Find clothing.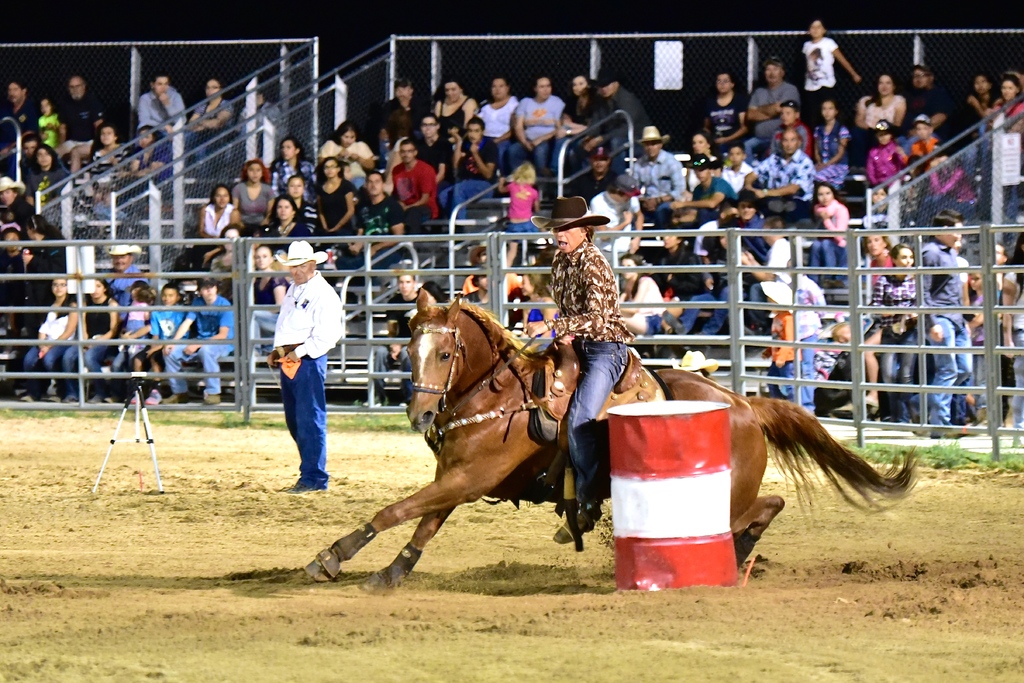
box(394, 166, 459, 215).
